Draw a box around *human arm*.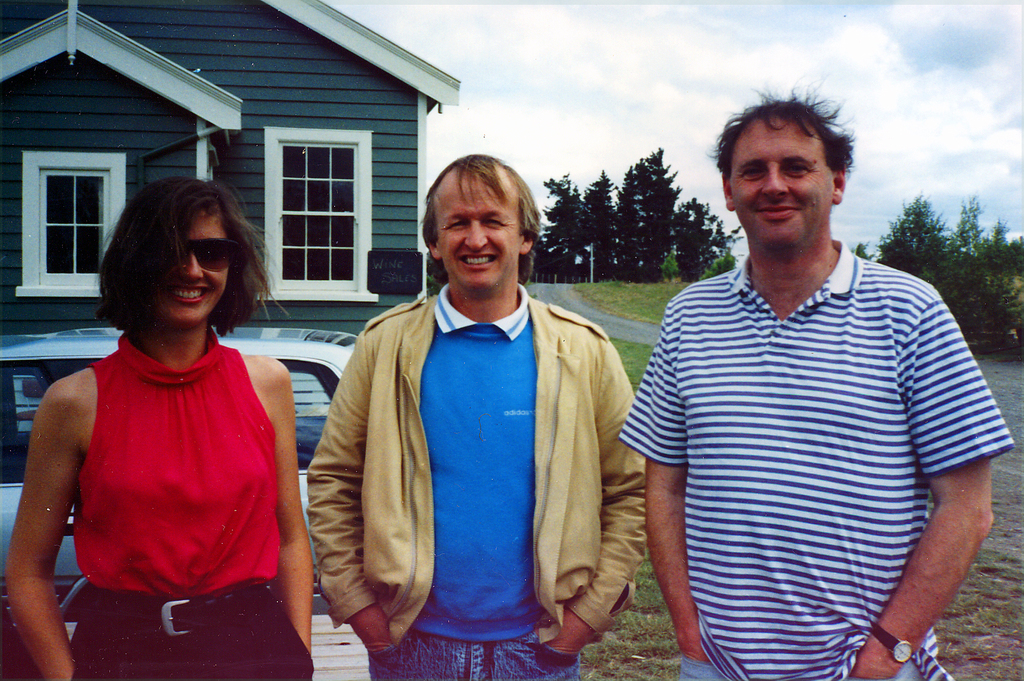
bbox=[14, 346, 93, 658].
